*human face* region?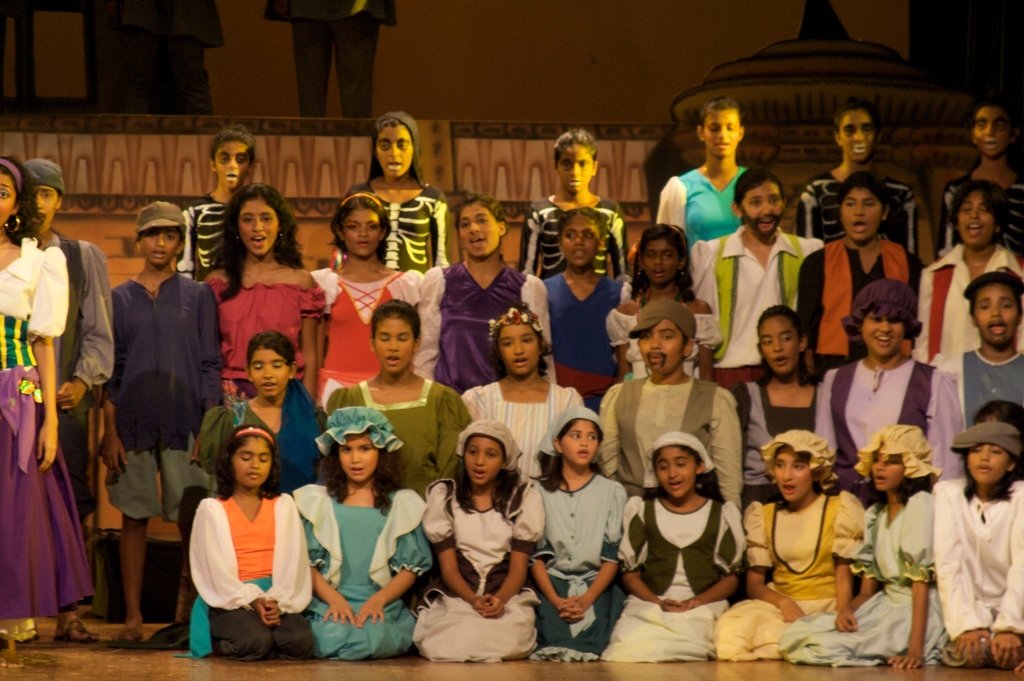
872,443,904,490
